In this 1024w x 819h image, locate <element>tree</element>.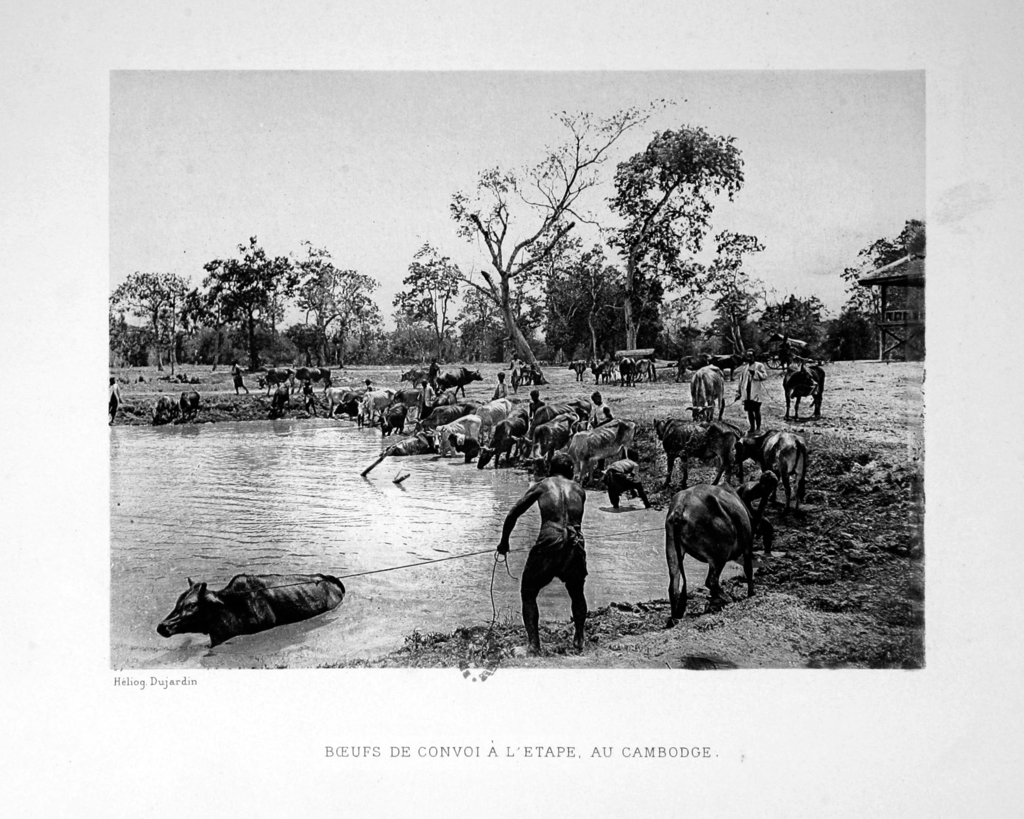
Bounding box: bbox(451, 99, 667, 388).
